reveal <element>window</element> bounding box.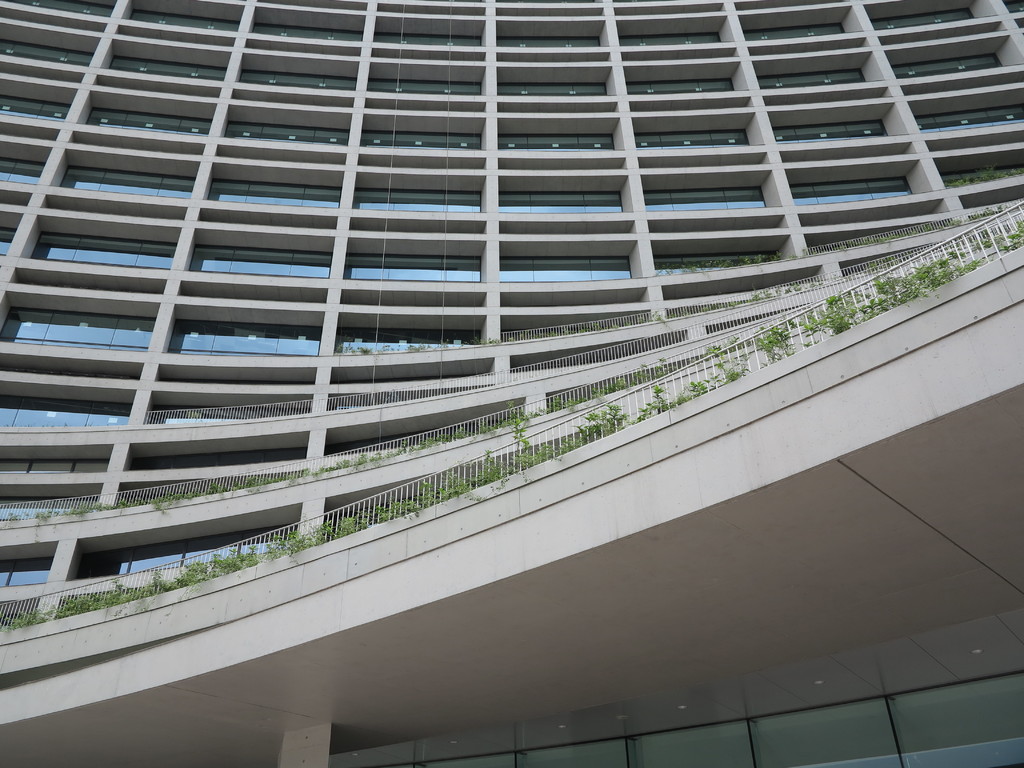
Revealed: (x1=499, y1=189, x2=624, y2=213).
